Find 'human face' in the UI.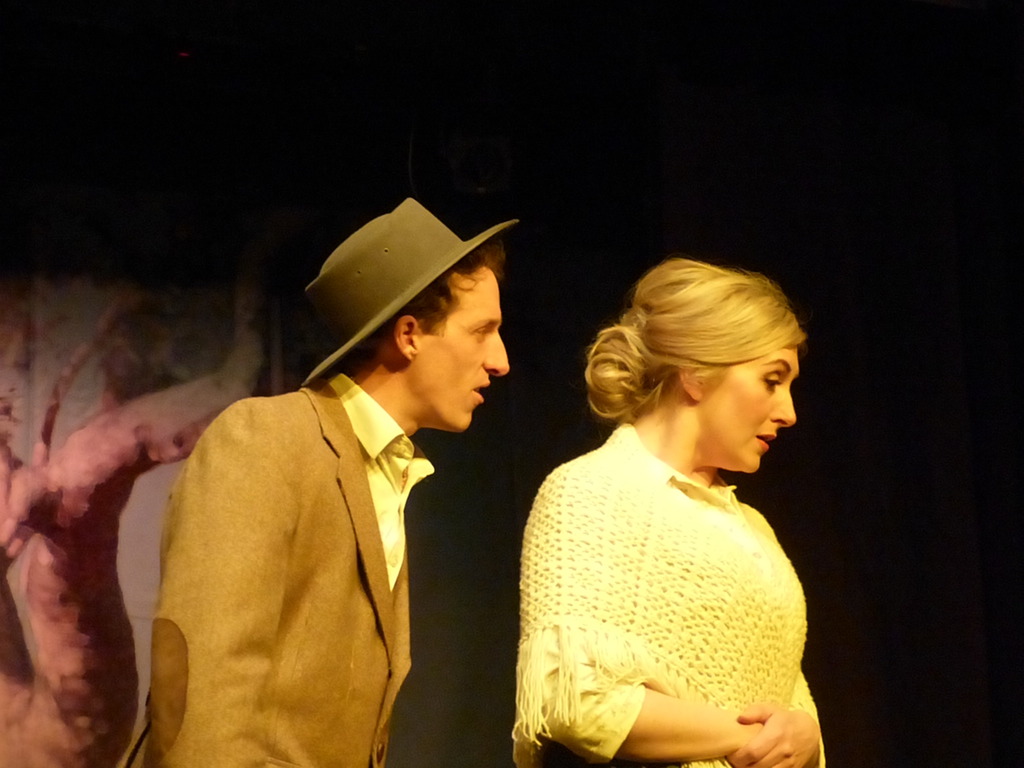
UI element at [416,266,514,433].
